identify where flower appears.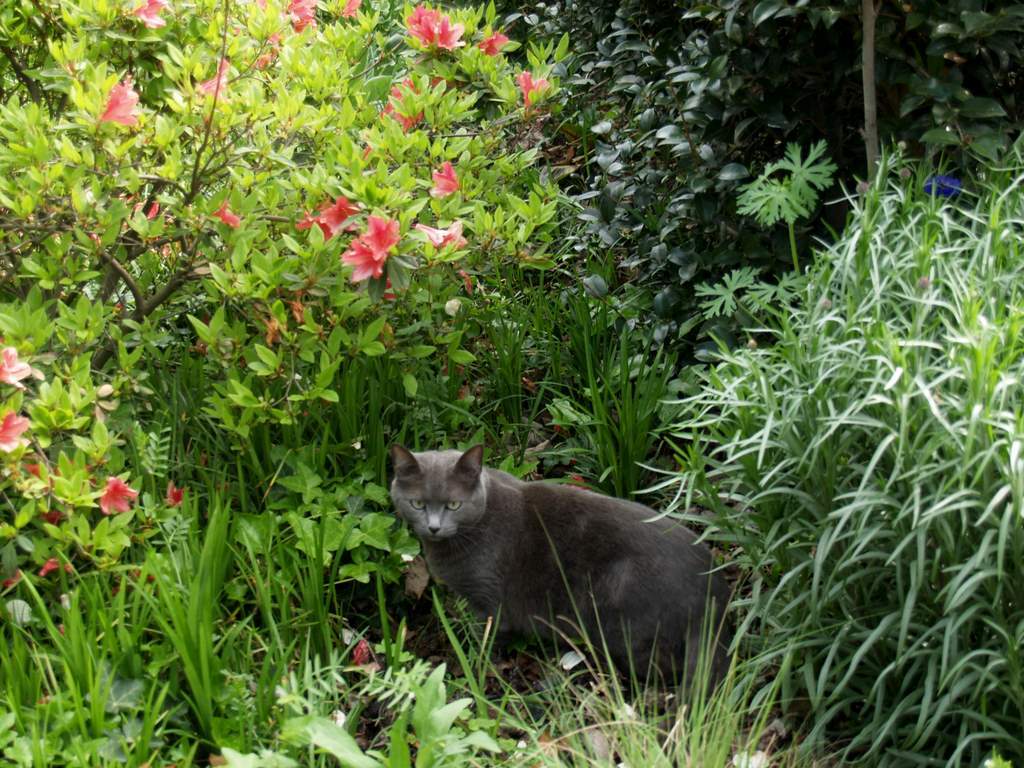
Appears at left=337, top=240, right=384, bottom=277.
